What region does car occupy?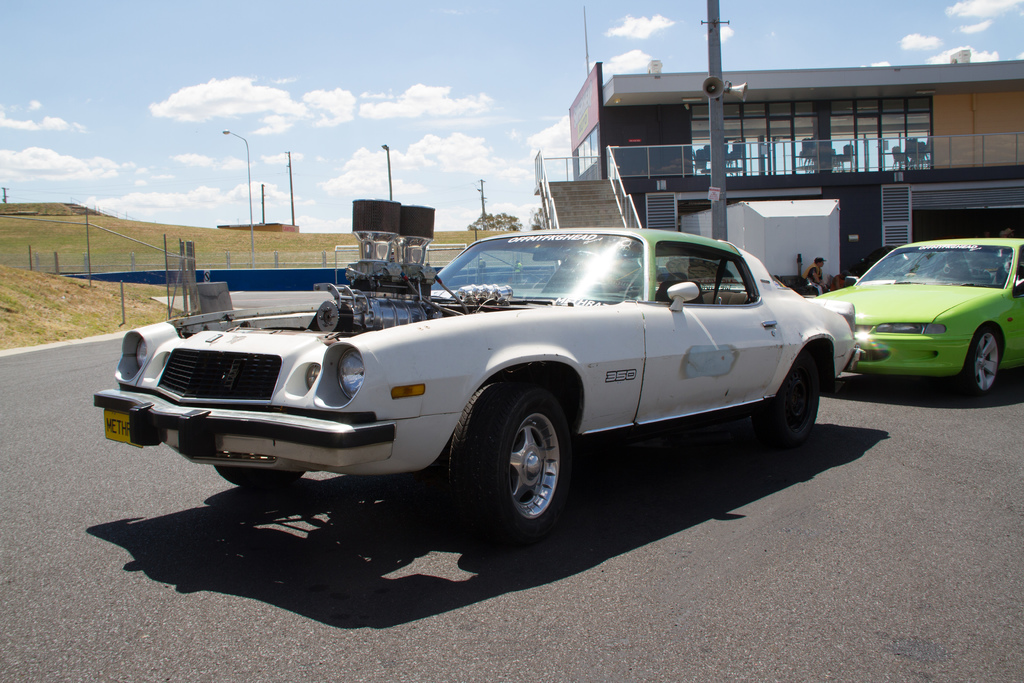
809,231,1023,402.
